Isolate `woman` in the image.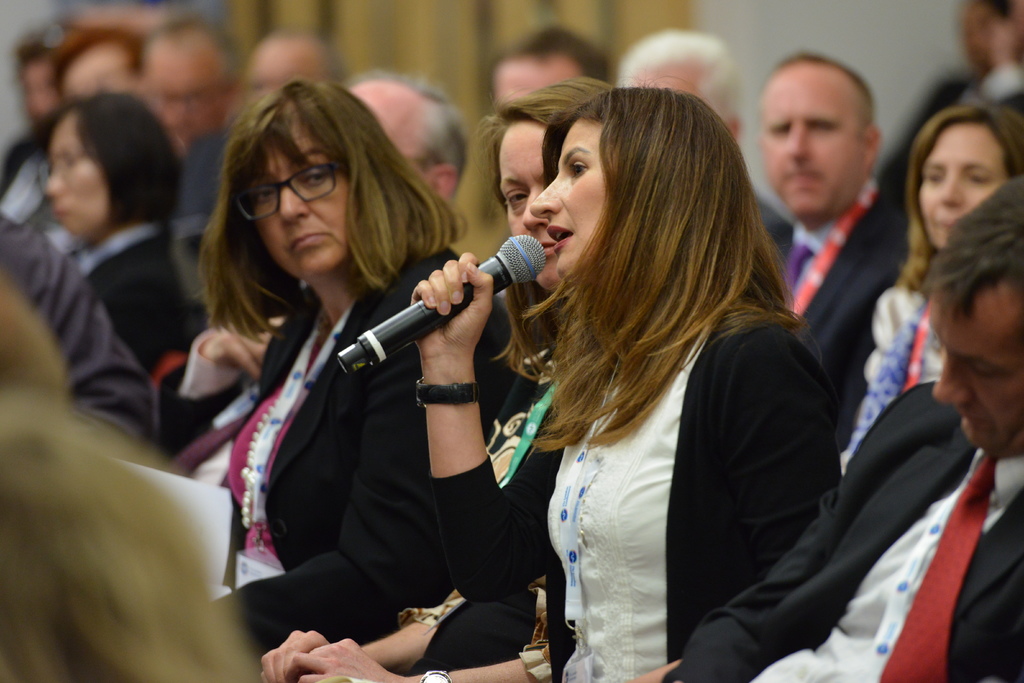
Isolated region: crop(834, 103, 1023, 476).
